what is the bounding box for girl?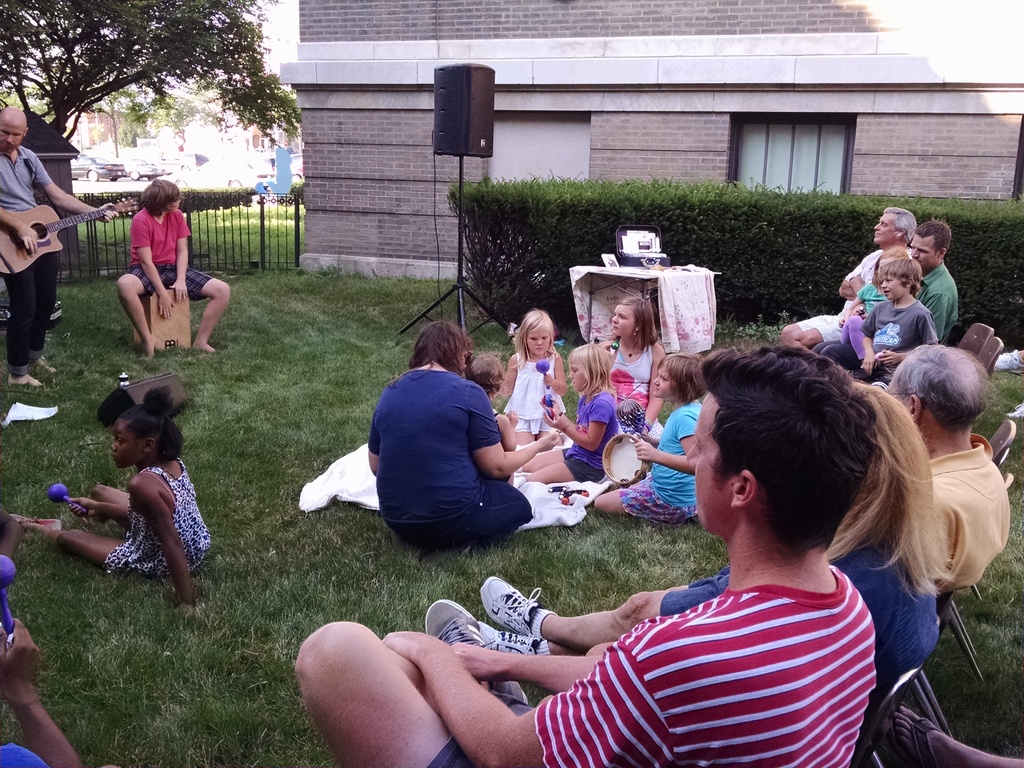
box=[465, 351, 517, 458].
